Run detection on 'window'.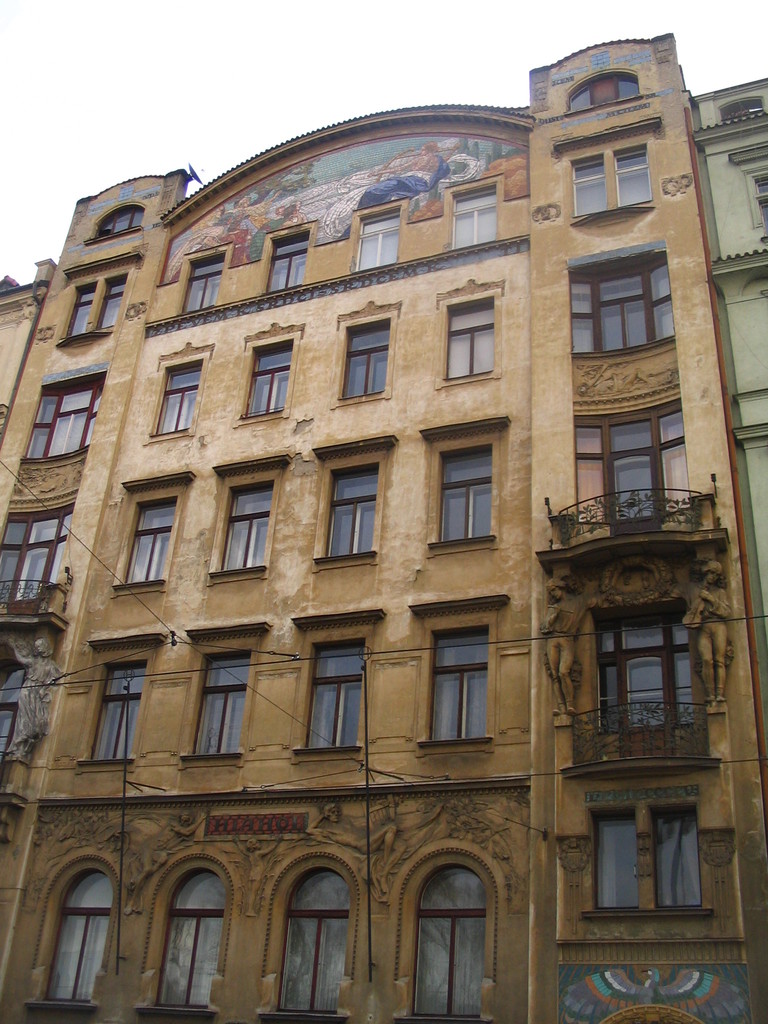
Result: detection(573, 257, 678, 355).
